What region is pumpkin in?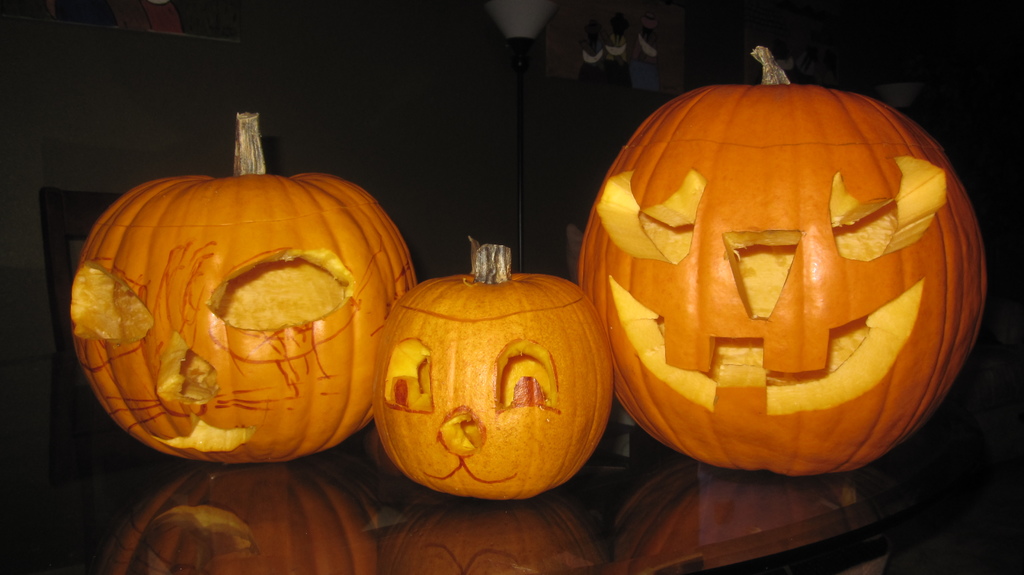
box(375, 229, 614, 503).
